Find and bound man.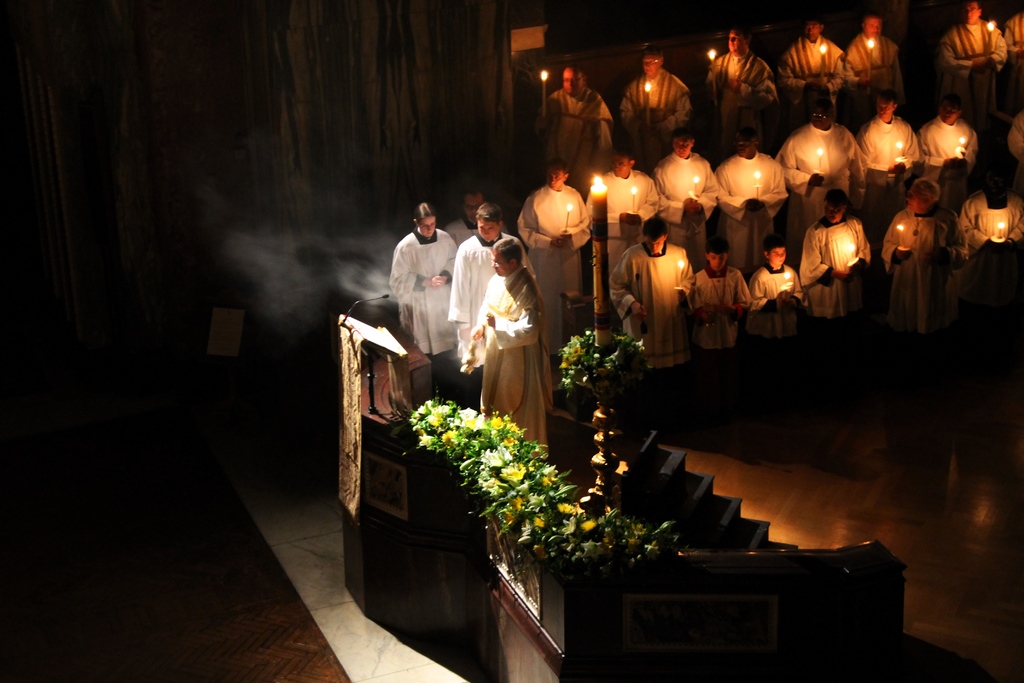
Bound: bbox=(840, 6, 922, 115).
